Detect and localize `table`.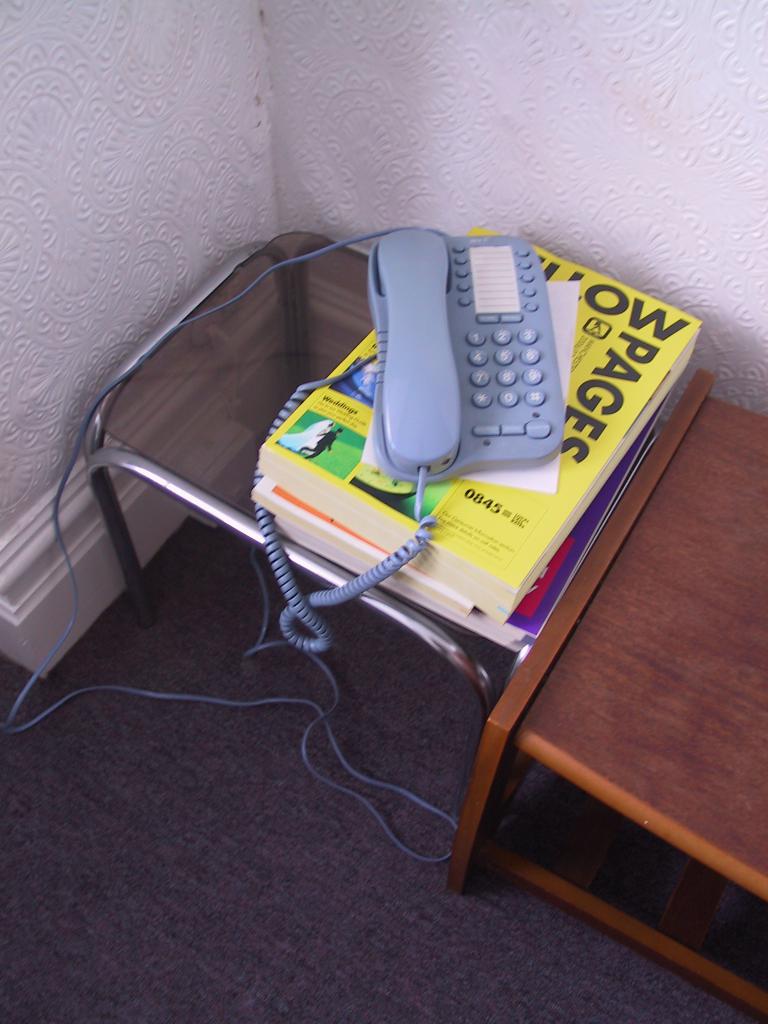
Localized at BBox(449, 383, 767, 1010).
